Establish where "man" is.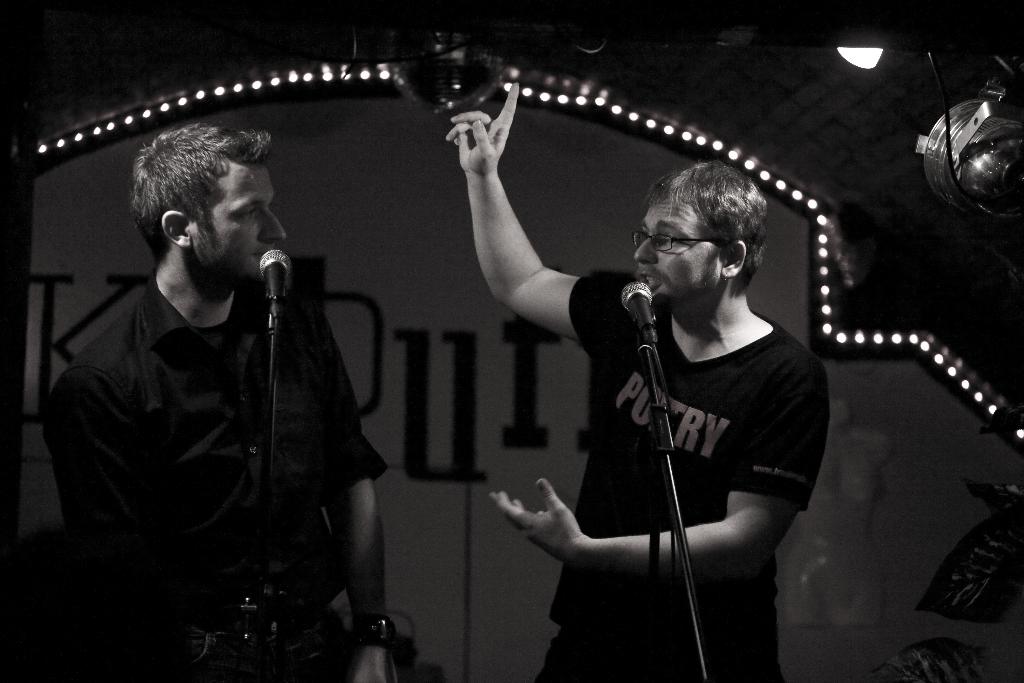
Established at x1=47 y1=134 x2=434 y2=674.
